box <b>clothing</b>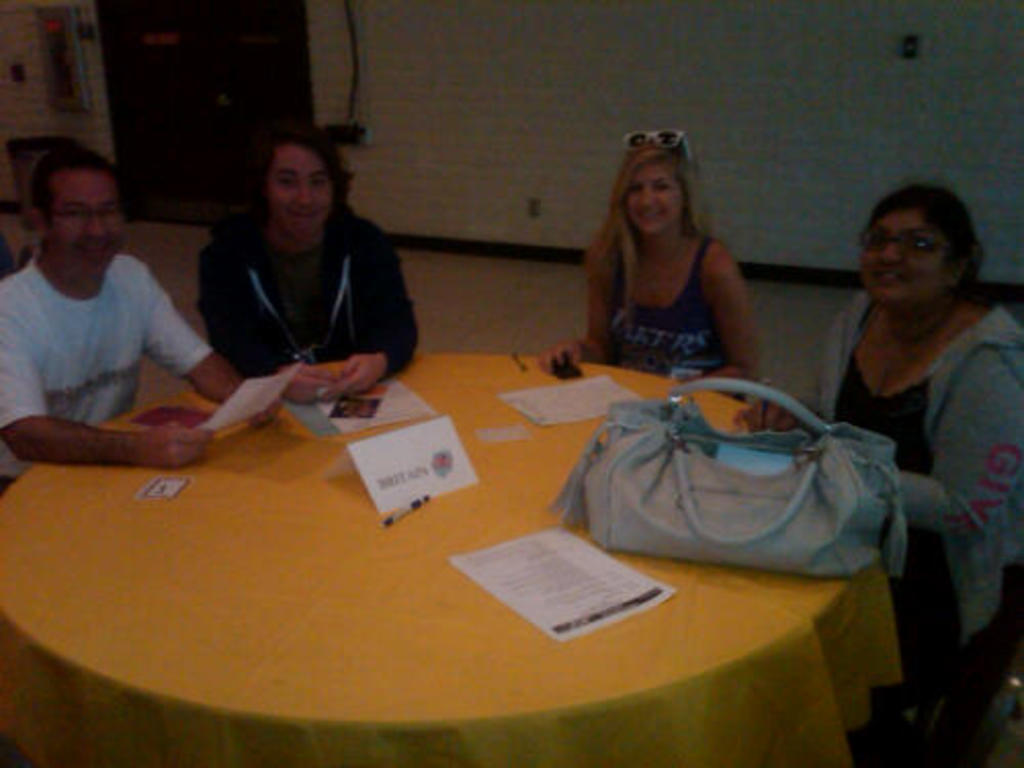
[x1=602, y1=229, x2=733, y2=385]
